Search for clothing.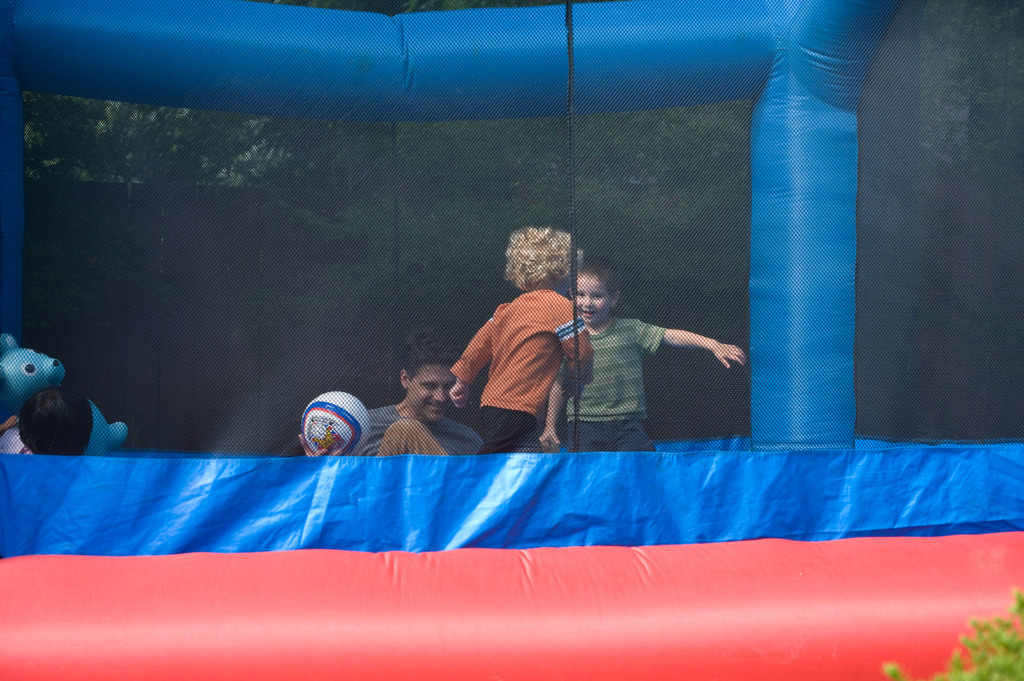
Found at crop(556, 324, 663, 454).
